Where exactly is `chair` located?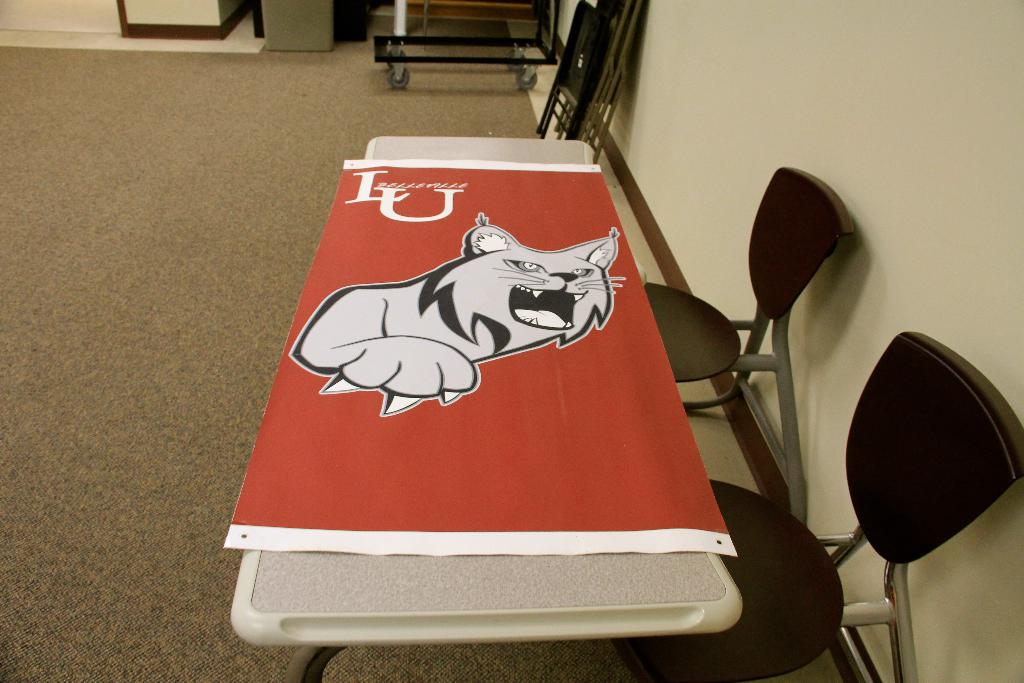
Its bounding box is detection(613, 327, 1023, 682).
